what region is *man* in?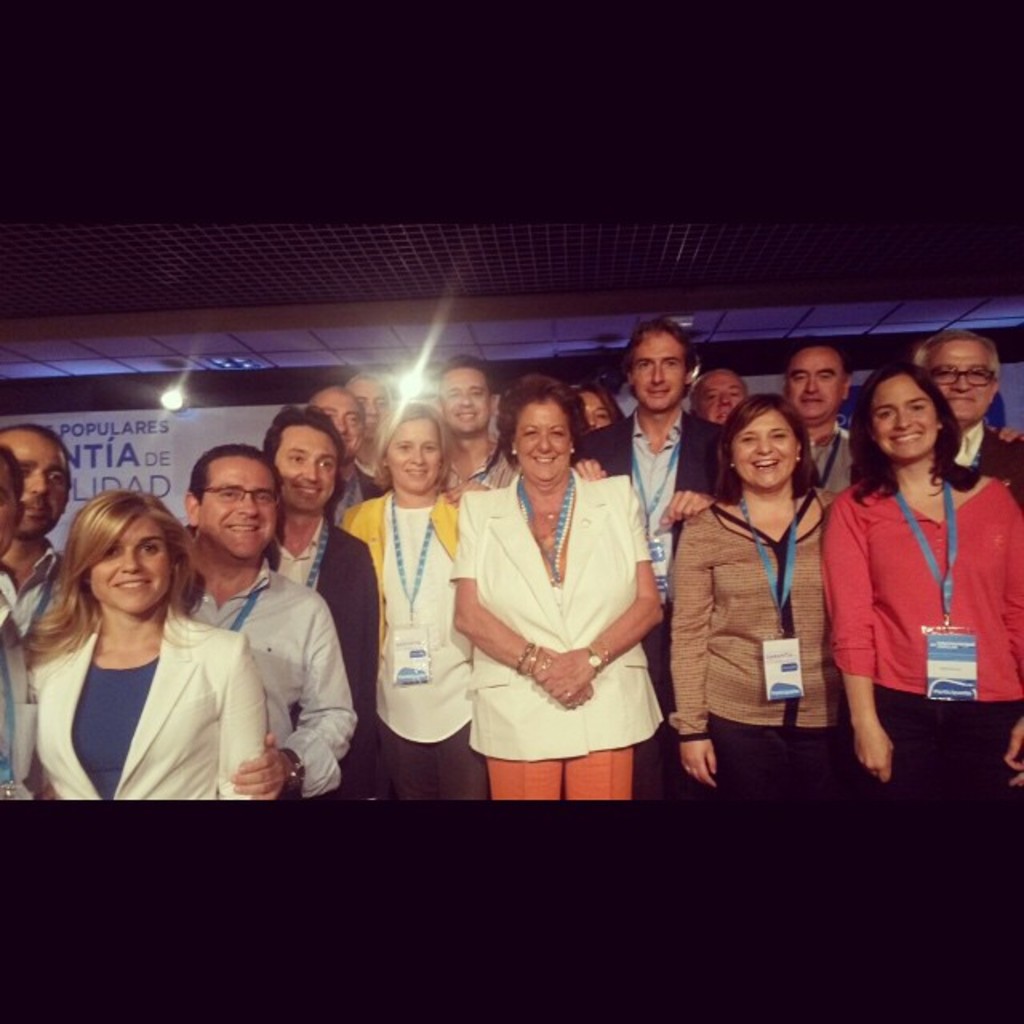
{"left": 784, "top": 349, "right": 850, "bottom": 499}.
